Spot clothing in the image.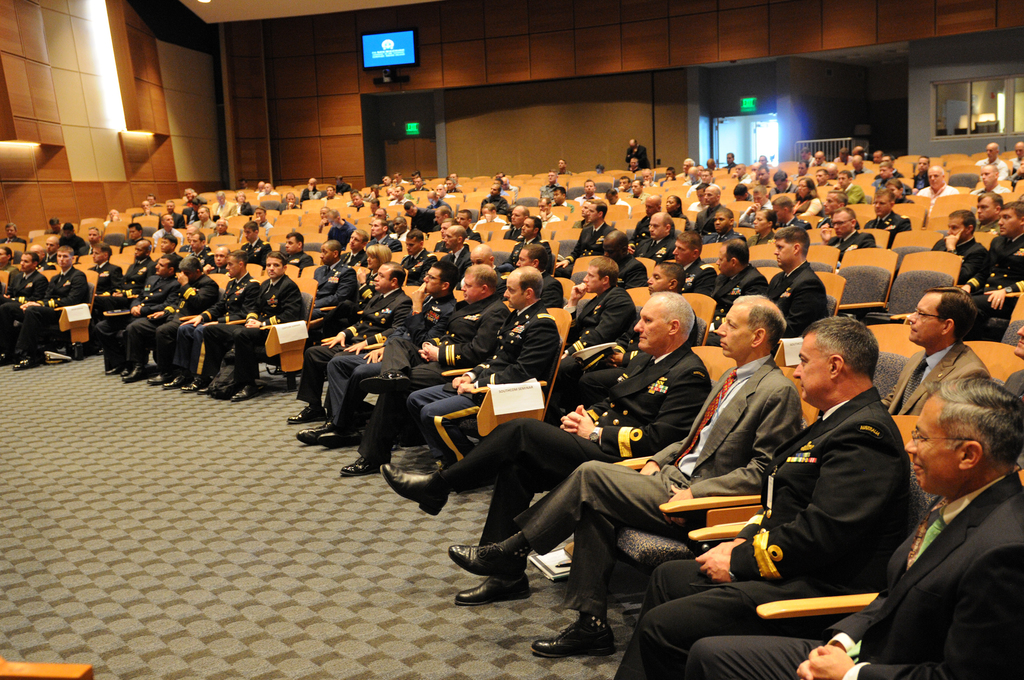
clothing found at box(936, 235, 989, 286).
